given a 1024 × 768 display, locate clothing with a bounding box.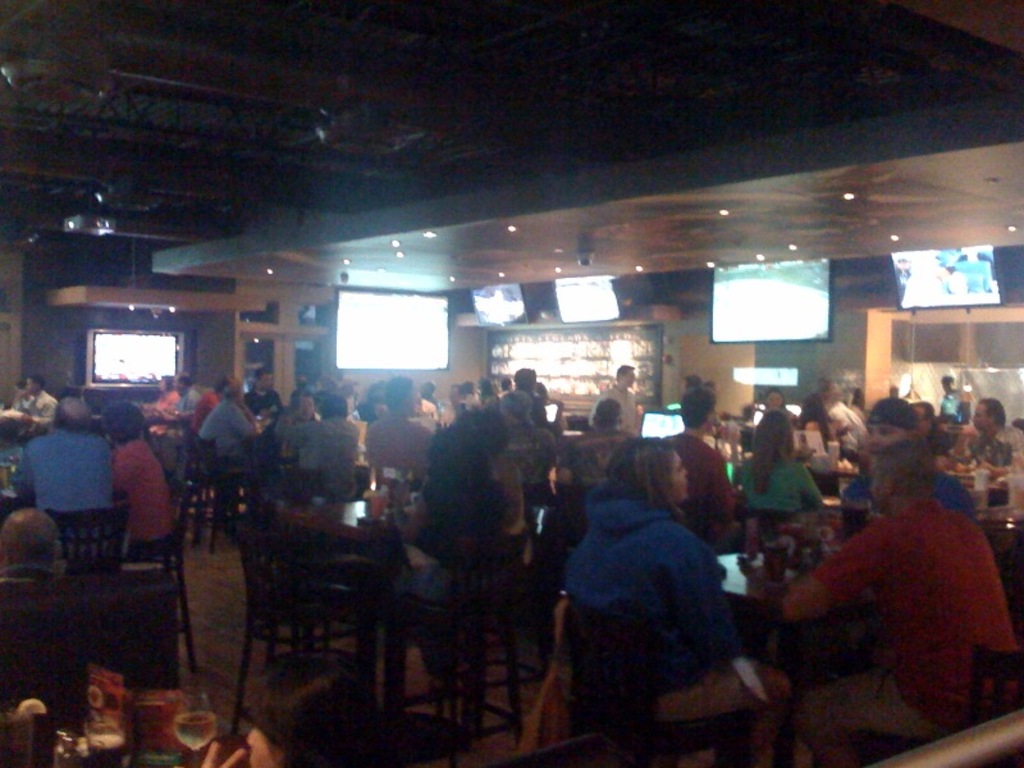
Located: <bbox>114, 433, 175, 557</bbox>.
